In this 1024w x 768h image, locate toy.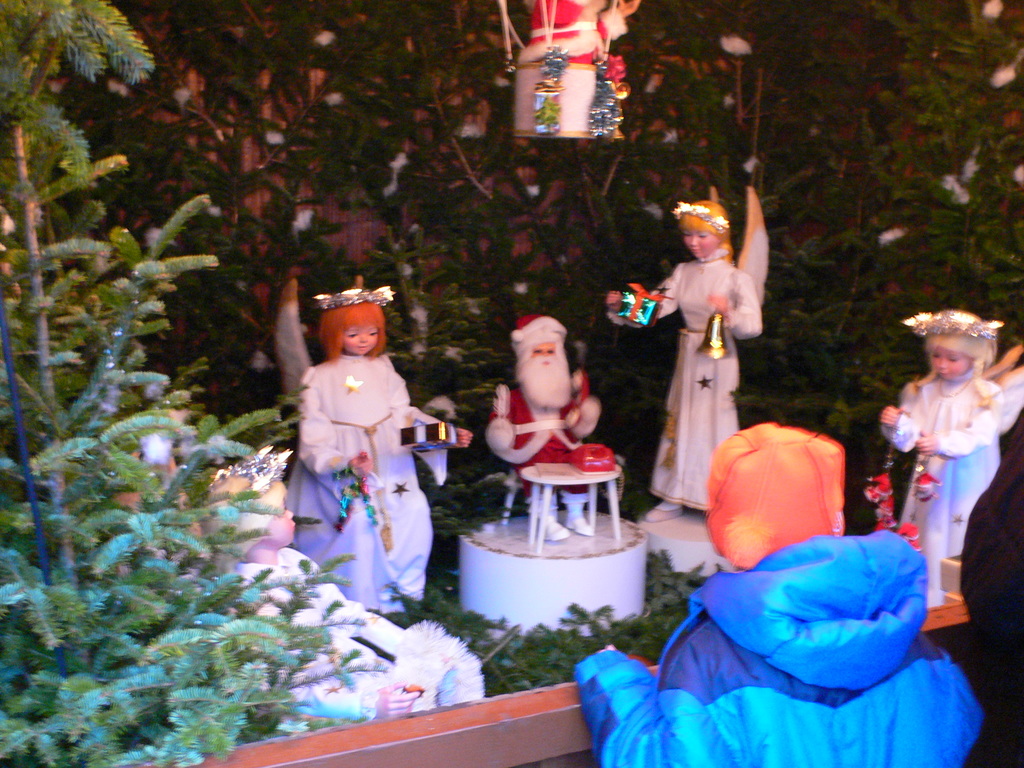
Bounding box: 605:187:762:516.
